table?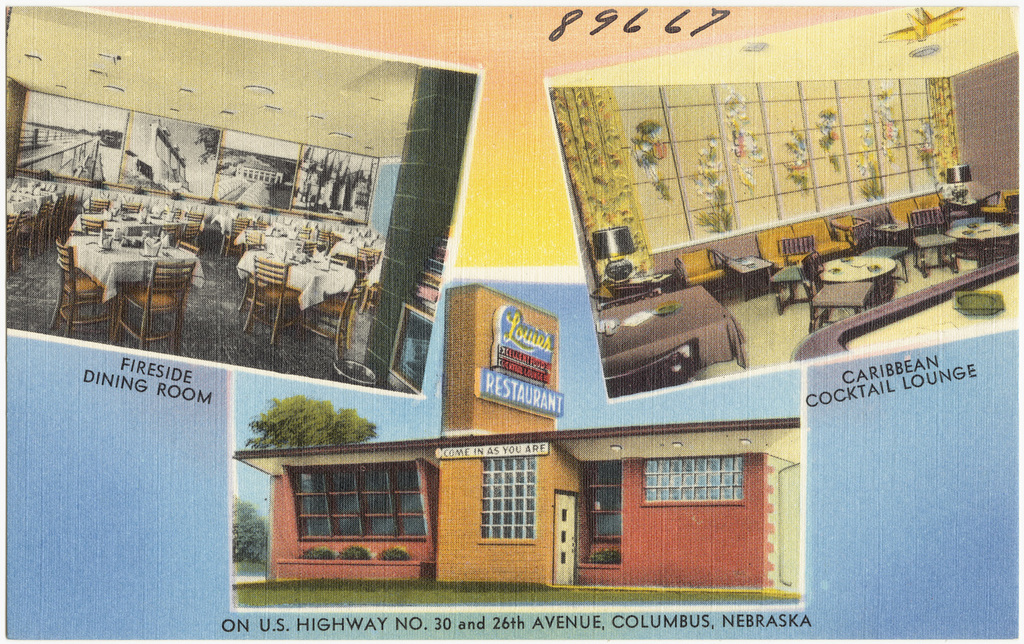
l=329, t=222, r=380, b=266
